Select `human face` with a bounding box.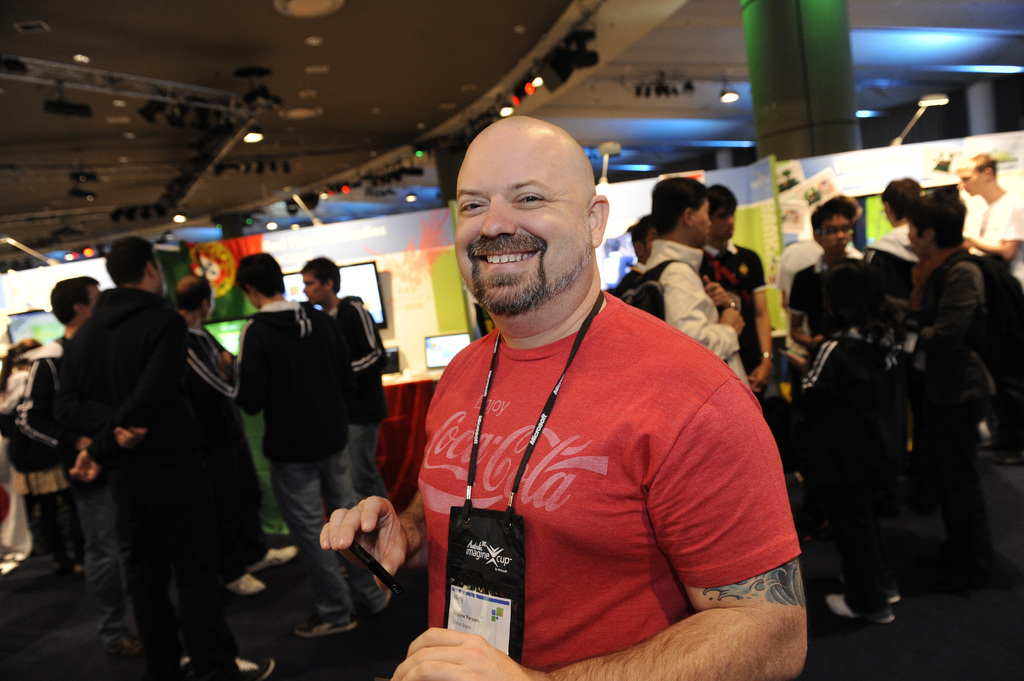
(x1=300, y1=276, x2=330, y2=306).
